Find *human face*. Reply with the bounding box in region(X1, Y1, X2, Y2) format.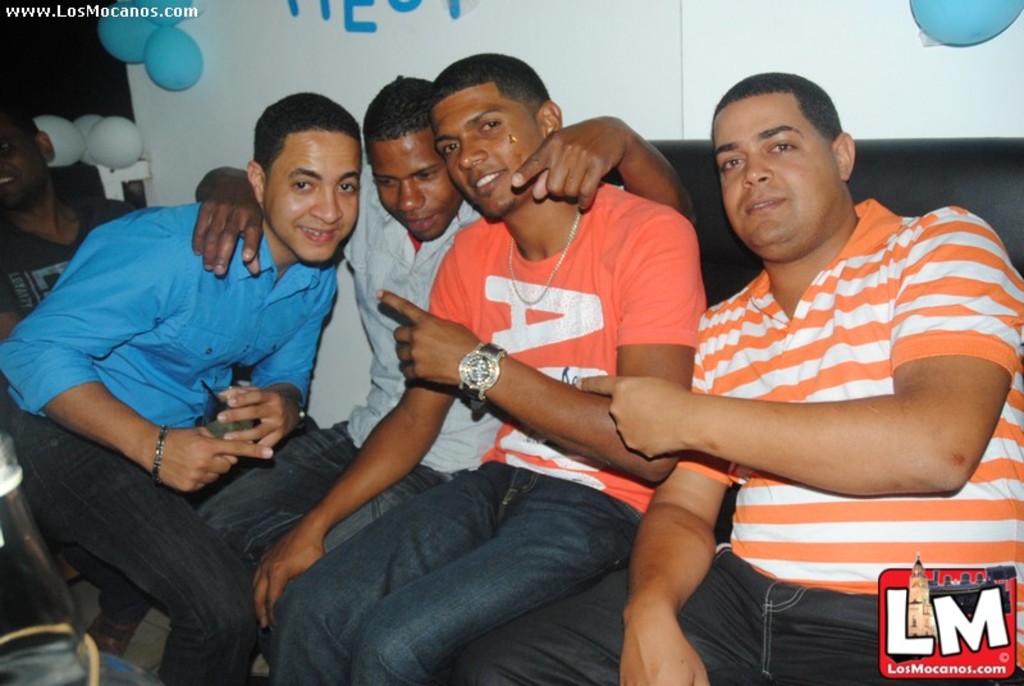
region(434, 83, 544, 221).
